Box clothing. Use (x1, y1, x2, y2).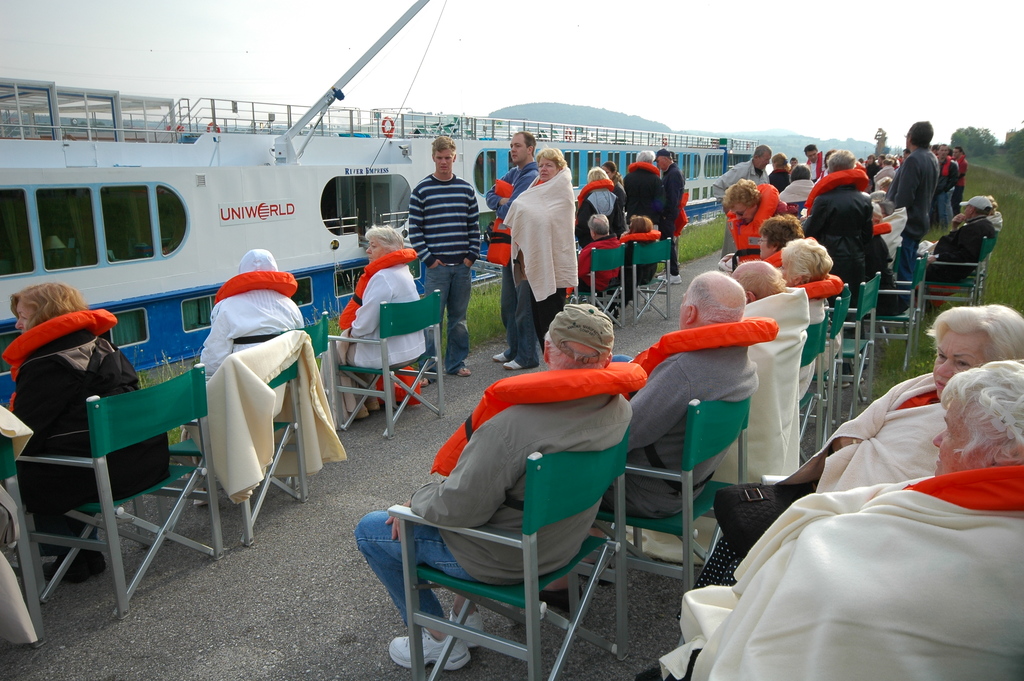
(654, 470, 1023, 680).
